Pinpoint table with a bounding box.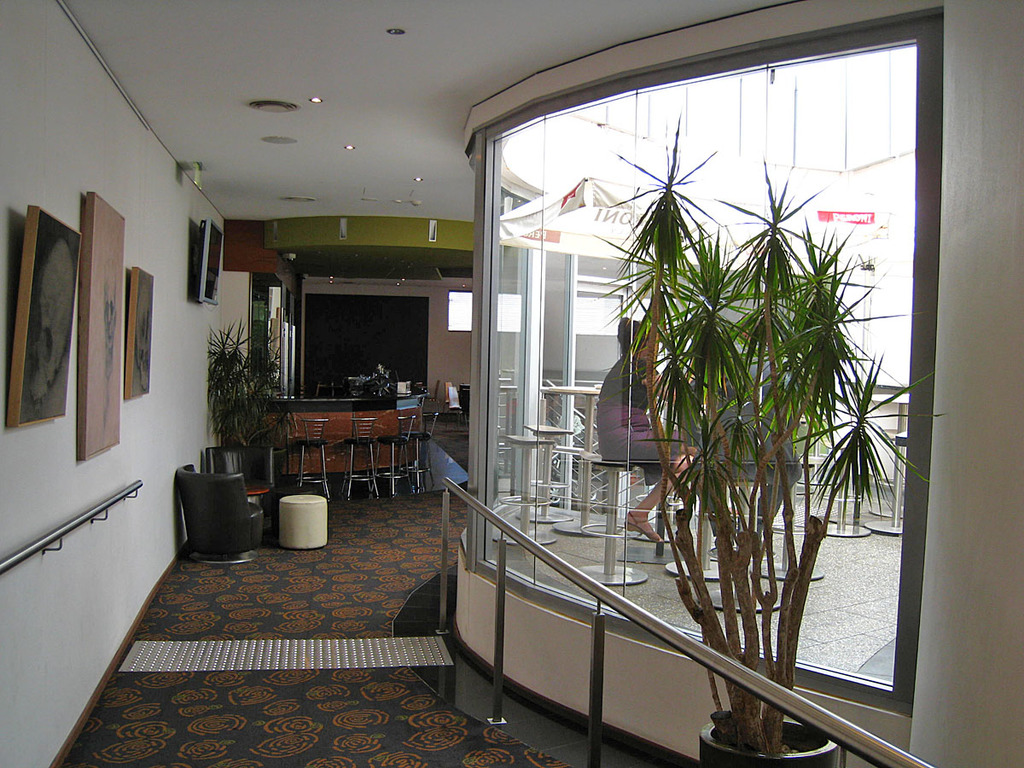
<region>271, 392, 399, 485</region>.
